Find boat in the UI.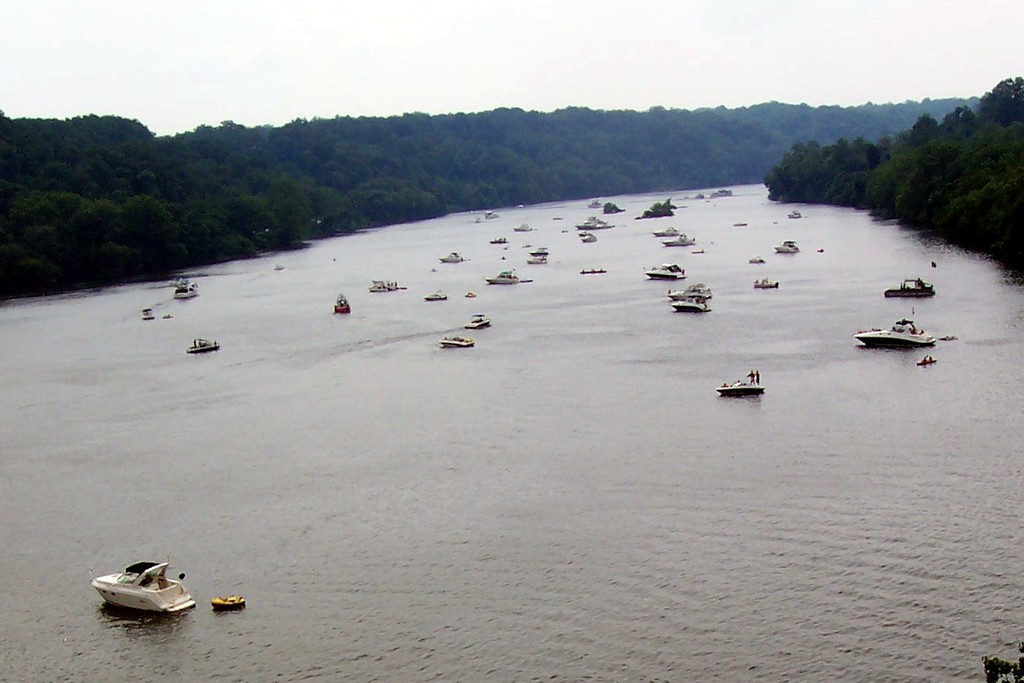
UI element at 88/569/184/628.
